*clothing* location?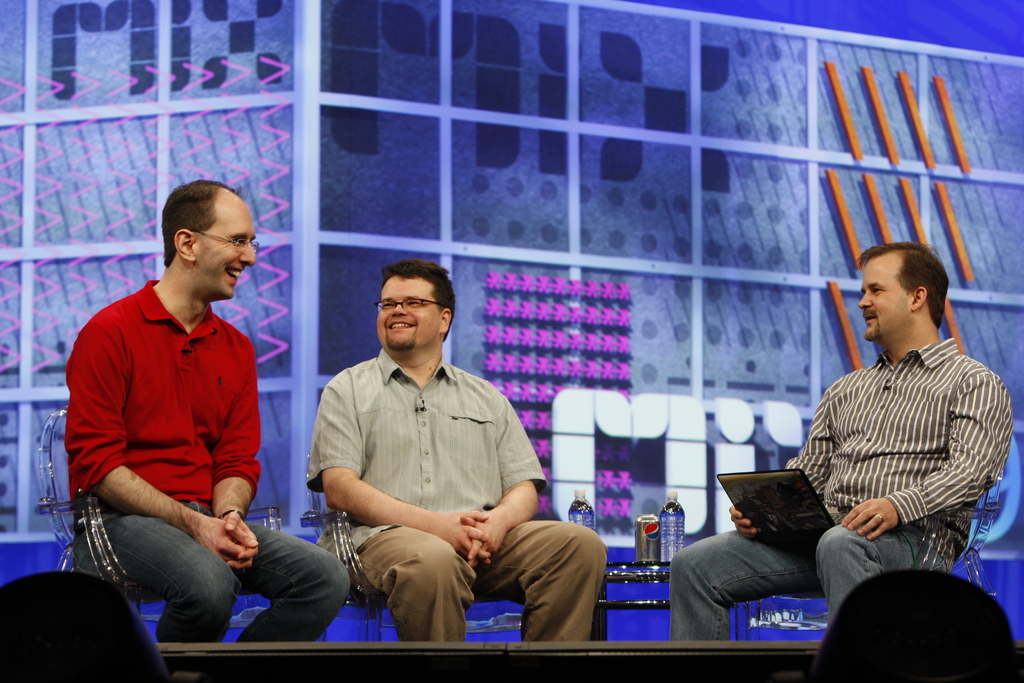
(65, 266, 355, 643)
